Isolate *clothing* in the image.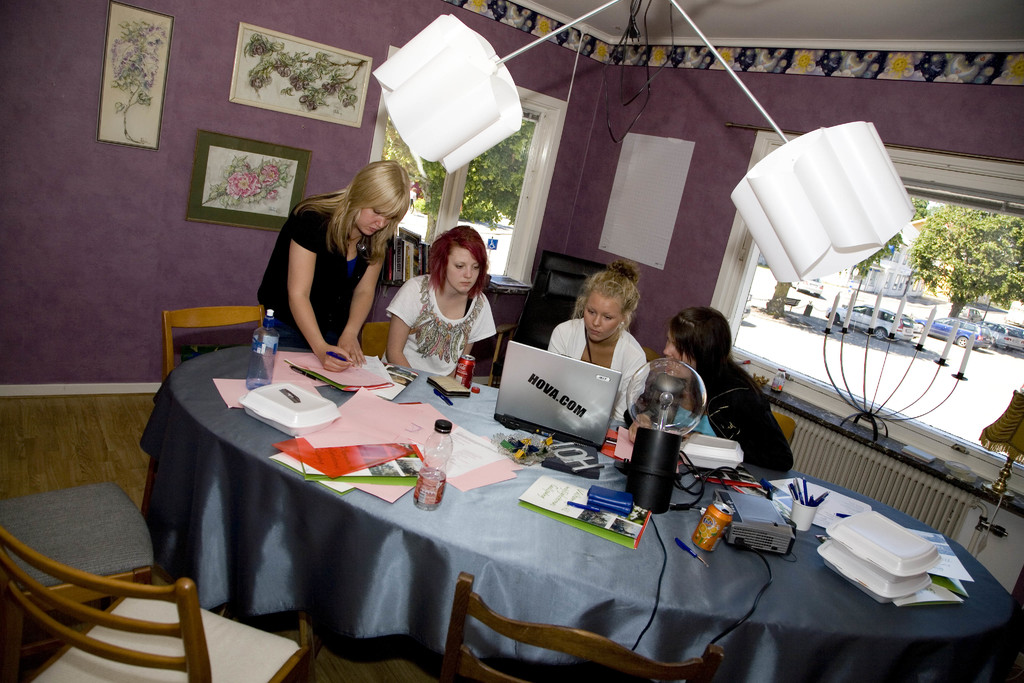
Isolated region: (683, 357, 796, 475).
